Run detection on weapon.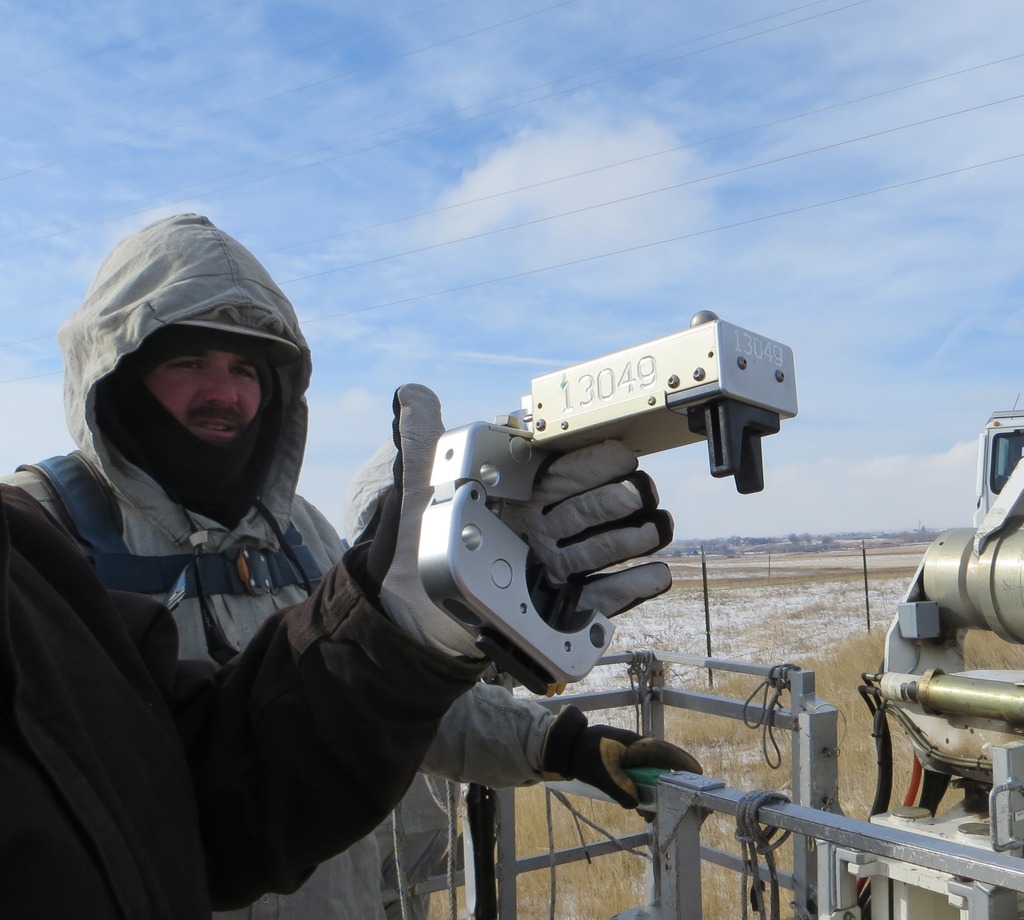
Result: region(496, 306, 799, 491).
